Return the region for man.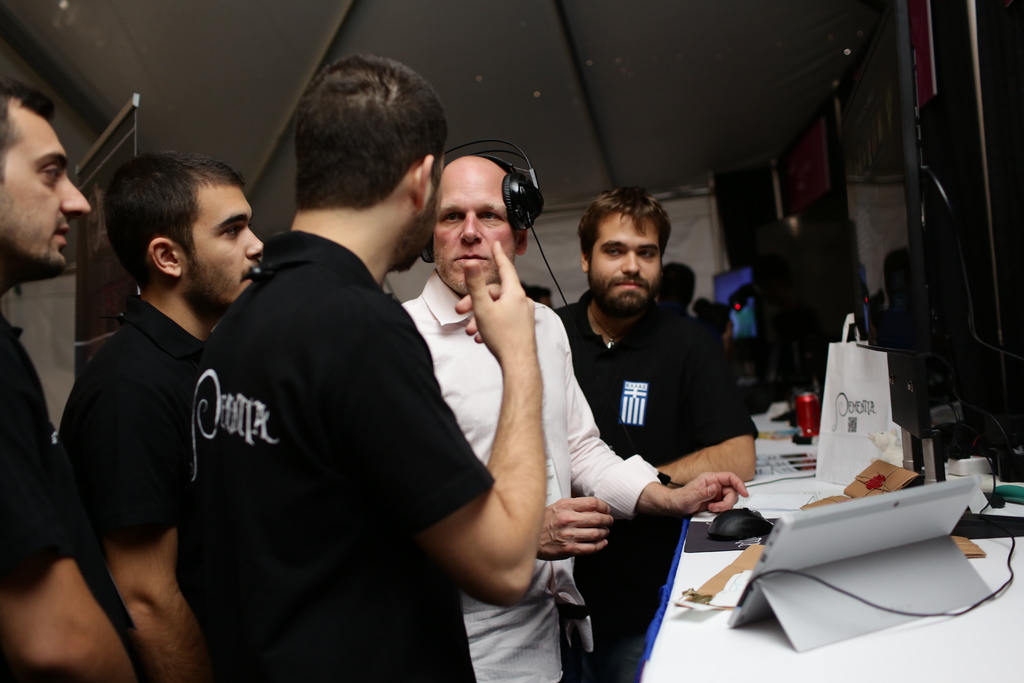
pyautogui.locateOnScreen(53, 150, 264, 682).
